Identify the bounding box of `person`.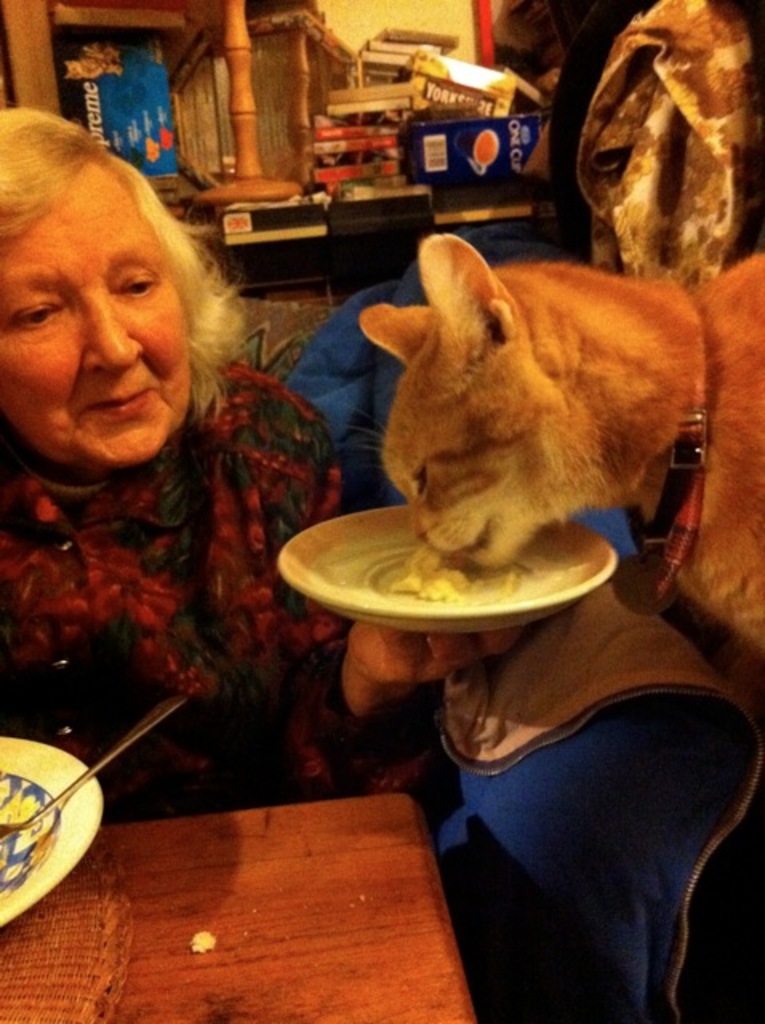
[0,120,304,763].
